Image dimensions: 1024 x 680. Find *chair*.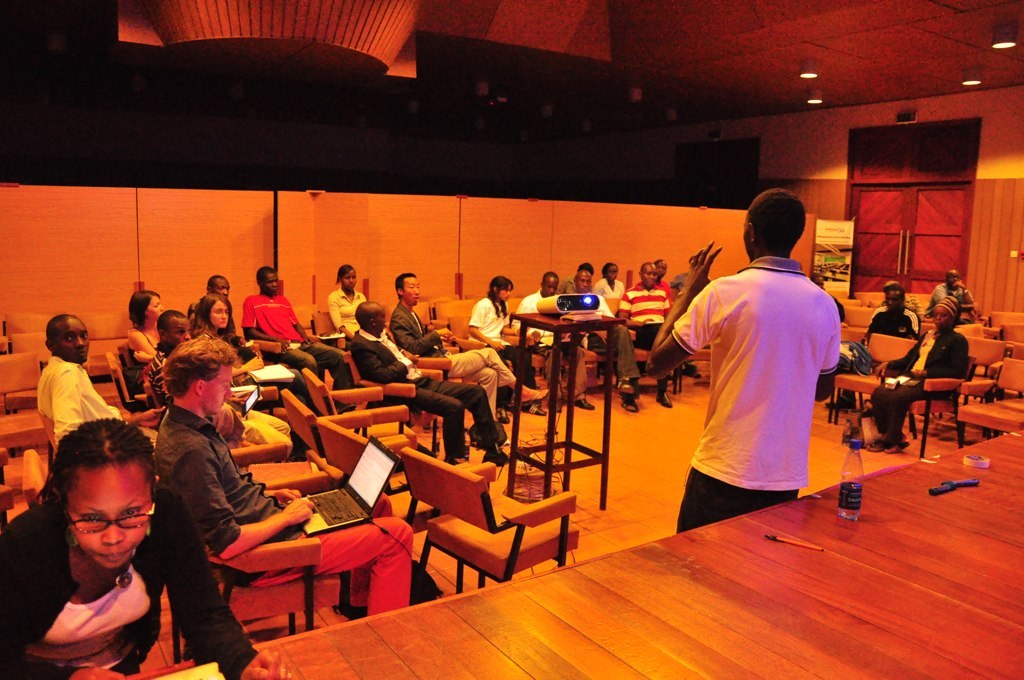
crop(283, 389, 413, 463).
